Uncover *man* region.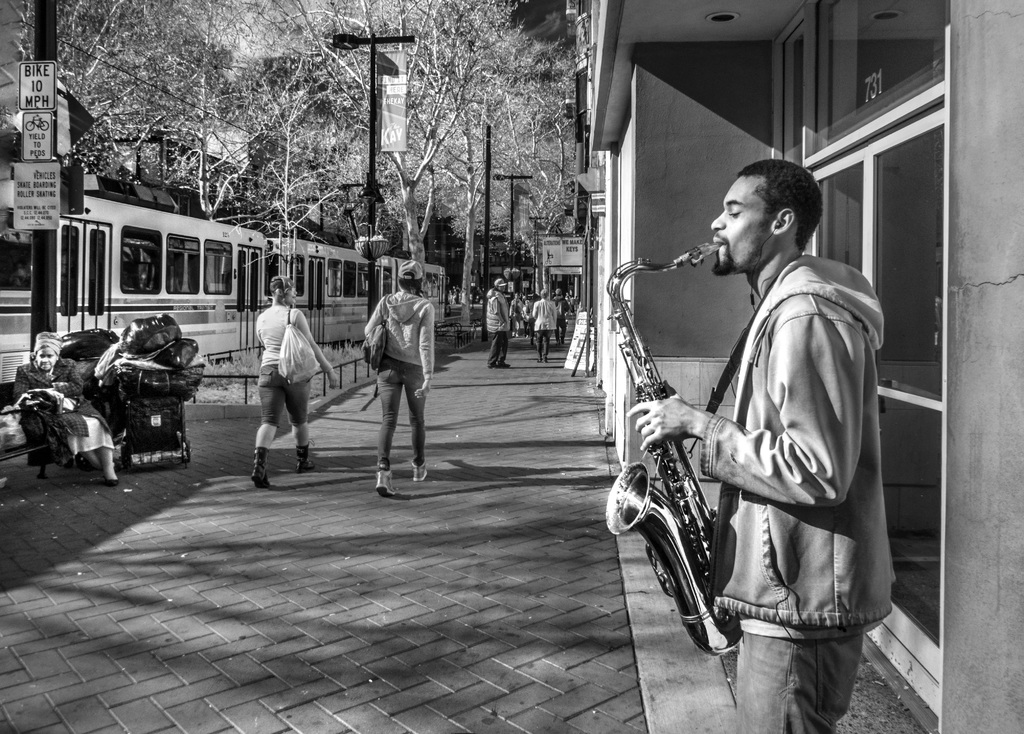
Uncovered: pyautogui.locateOnScreen(678, 132, 901, 717).
